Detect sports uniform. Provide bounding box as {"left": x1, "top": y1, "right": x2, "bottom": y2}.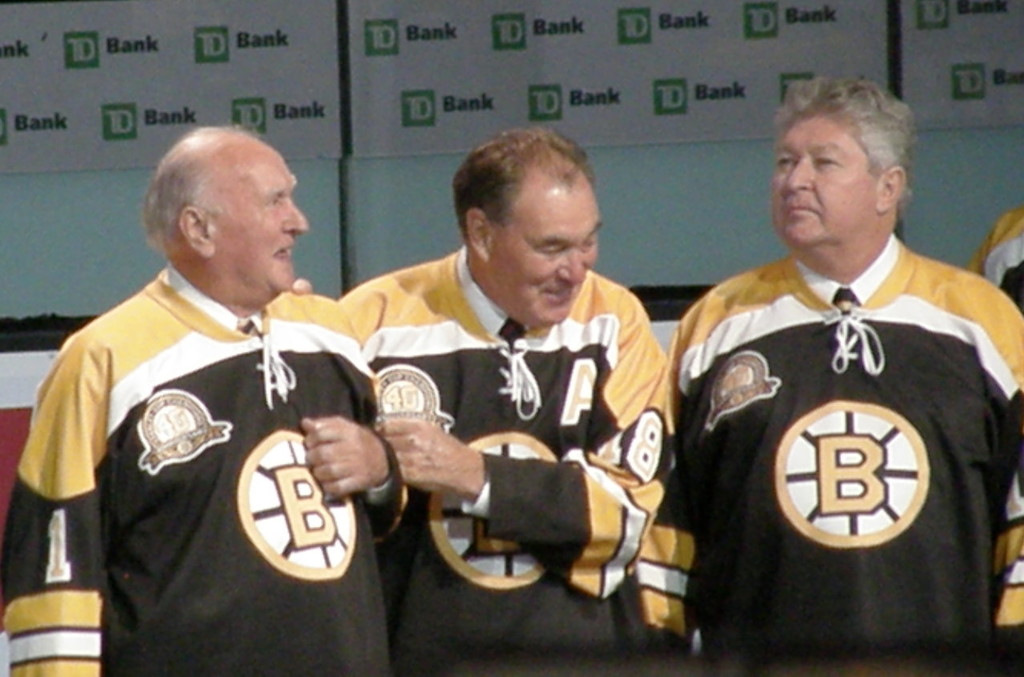
{"left": 318, "top": 239, "right": 693, "bottom": 676}.
